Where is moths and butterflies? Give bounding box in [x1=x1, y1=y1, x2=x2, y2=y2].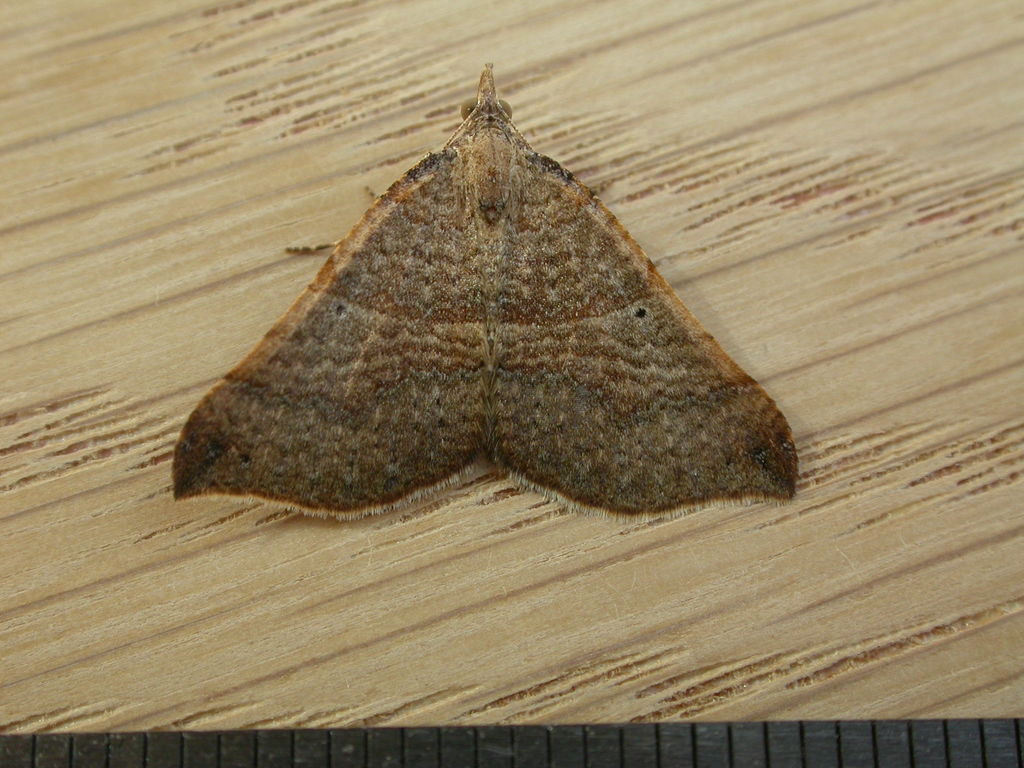
[x1=173, y1=60, x2=802, y2=515].
